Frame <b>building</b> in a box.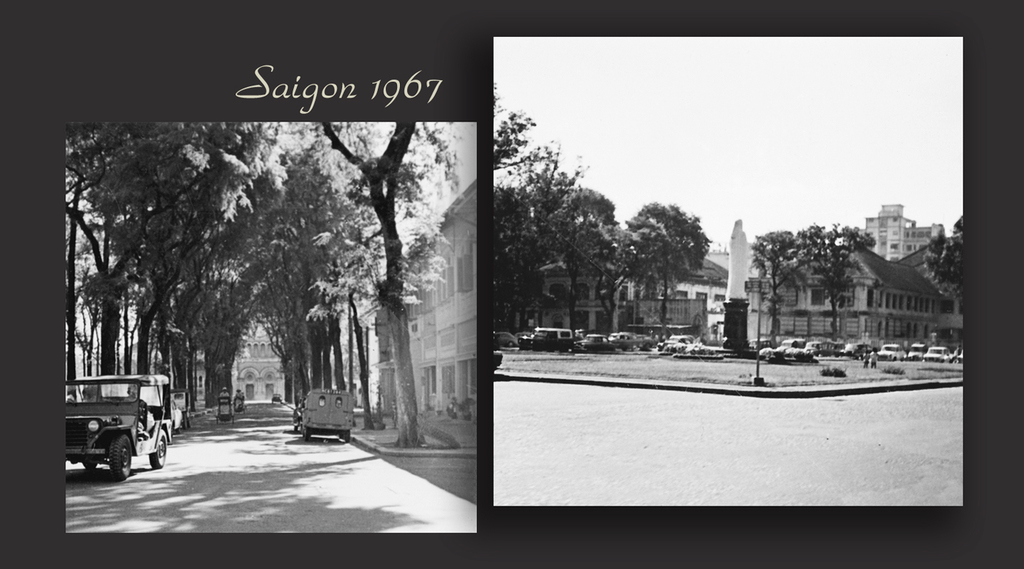
x1=370, y1=180, x2=477, y2=421.
